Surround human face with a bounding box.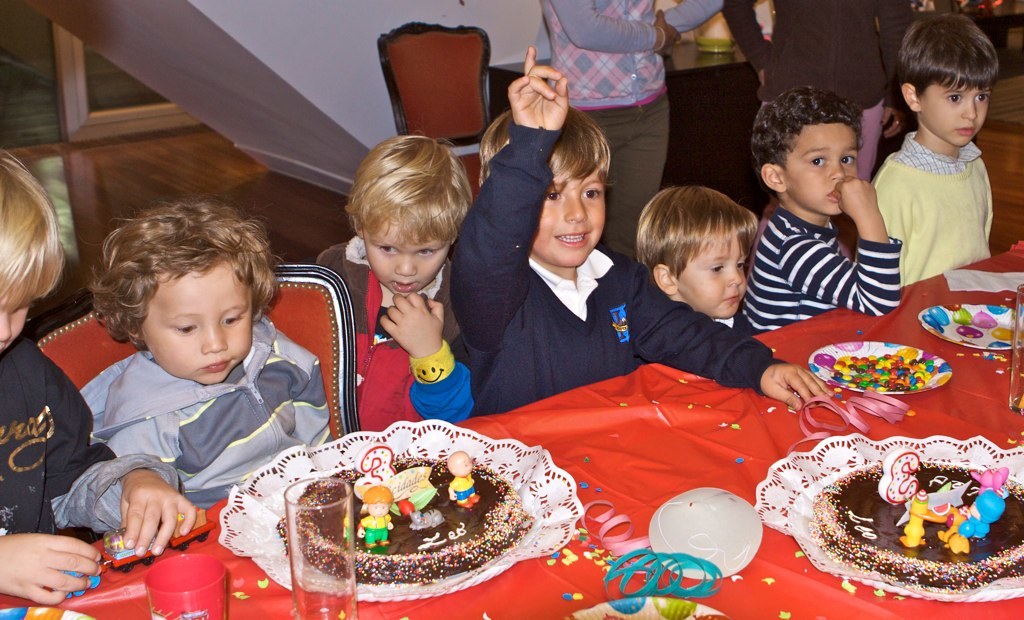
select_region(784, 126, 859, 212).
